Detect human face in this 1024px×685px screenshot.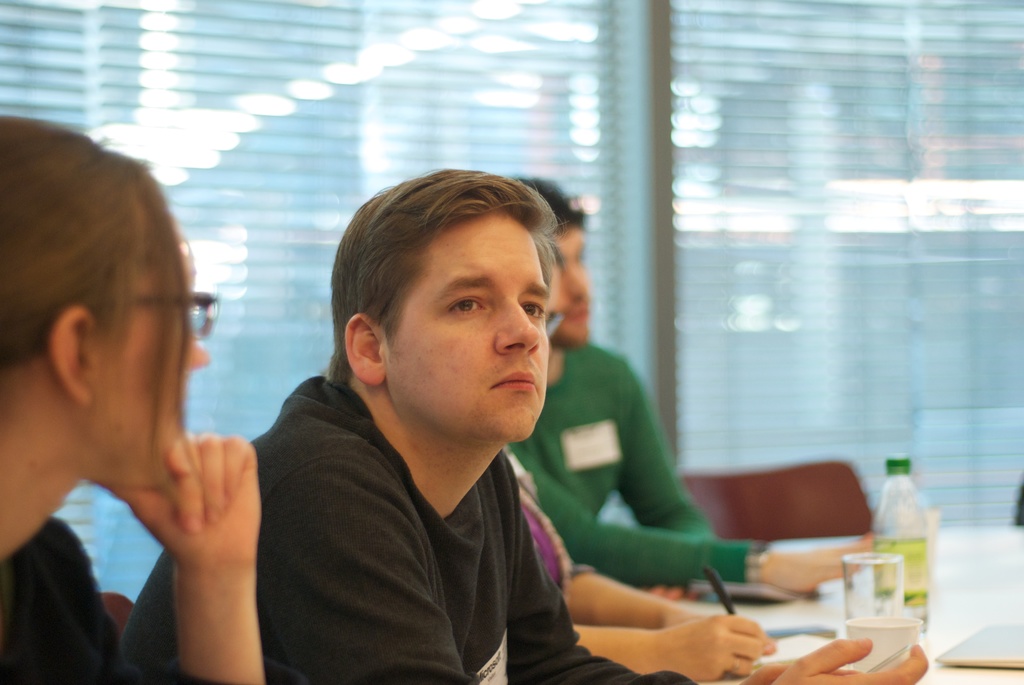
Detection: {"left": 390, "top": 209, "right": 553, "bottom": 442}.
